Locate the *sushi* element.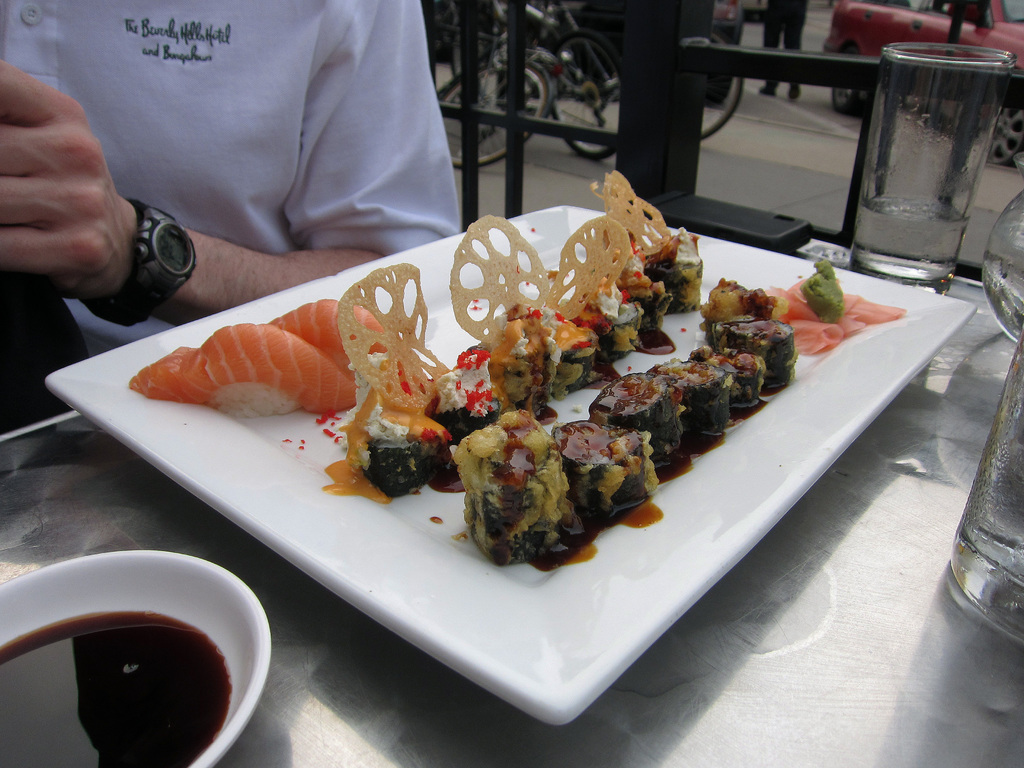
Element bbox: x1=269 y1=300 x2=422 y2=380.
